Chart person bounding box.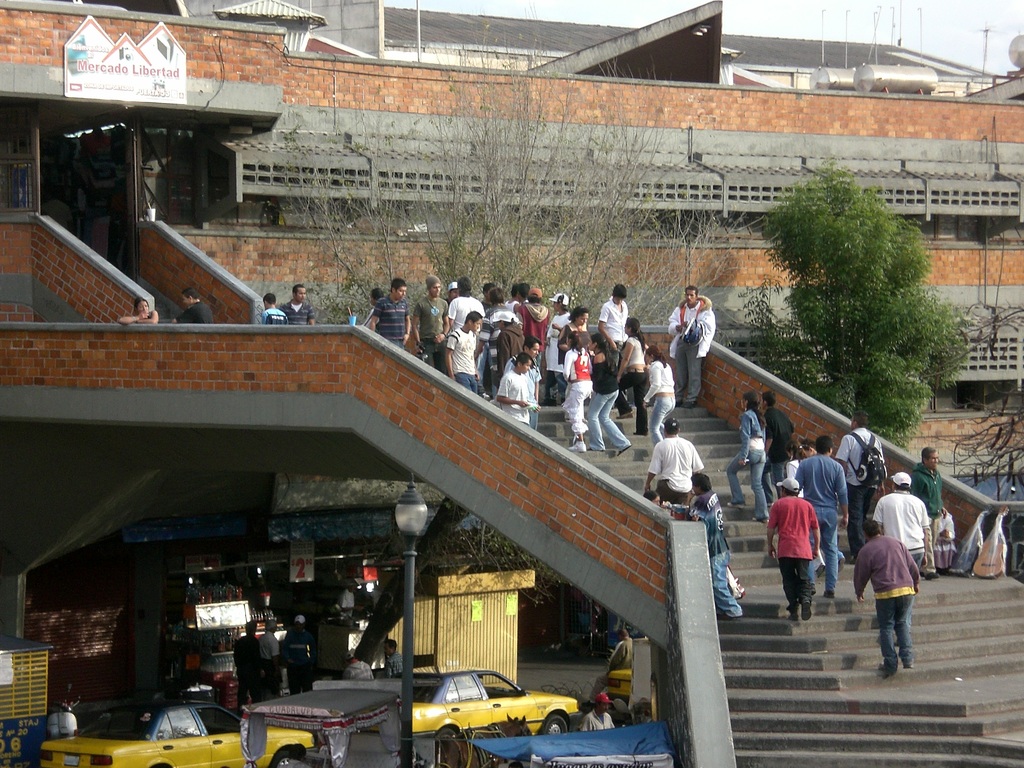
Charted: (580, 691, 616, 733).
